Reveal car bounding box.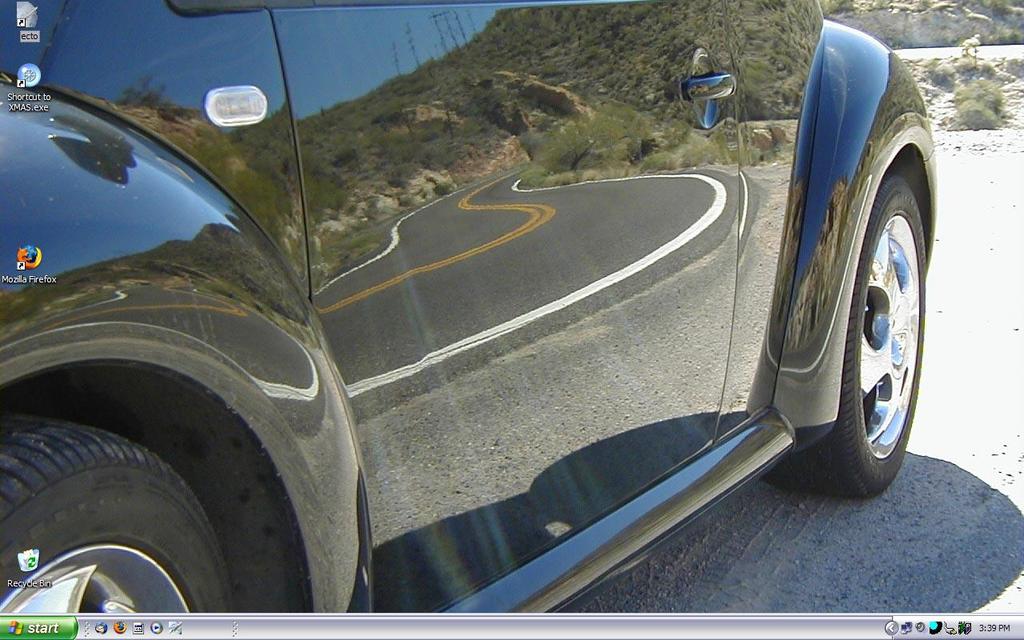
Revealed: box(0, 0, 933, 614).
